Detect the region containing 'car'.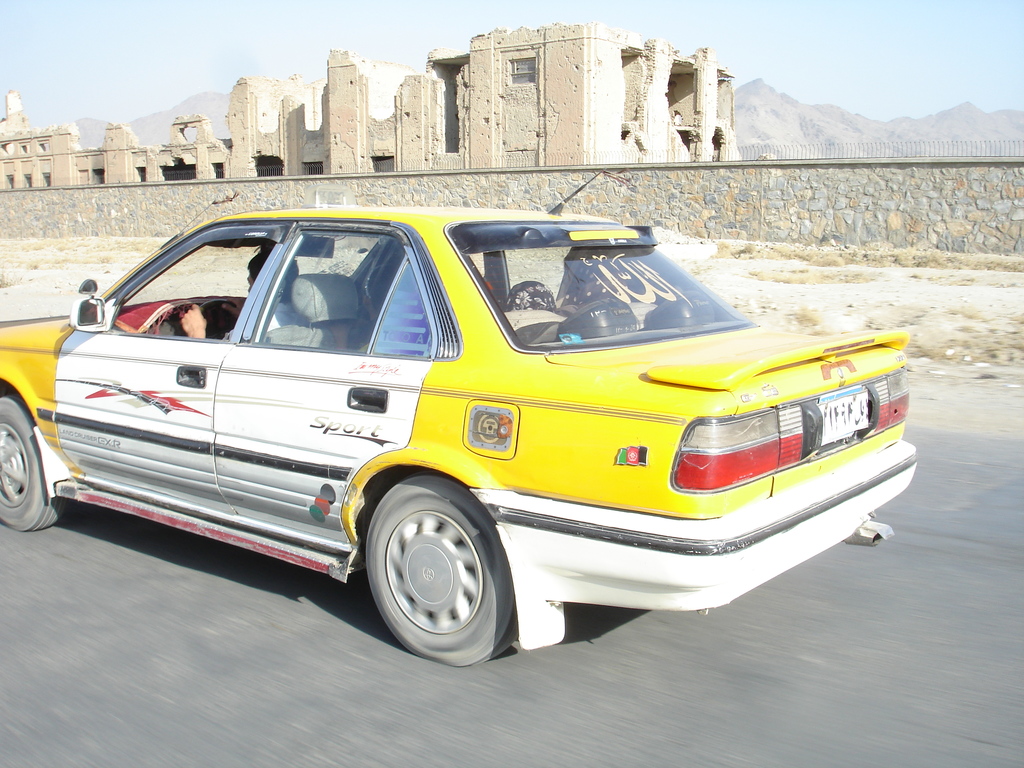
<box>22,191,908,664</box>.
